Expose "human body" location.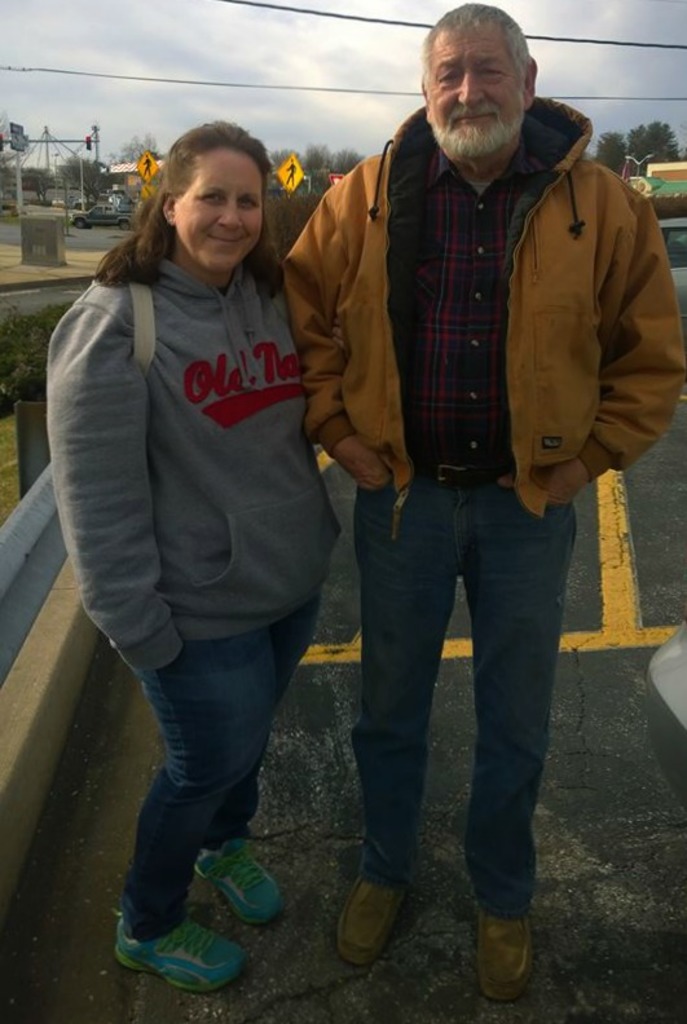
Exposed at locate(282, 136, 686, 1008).
